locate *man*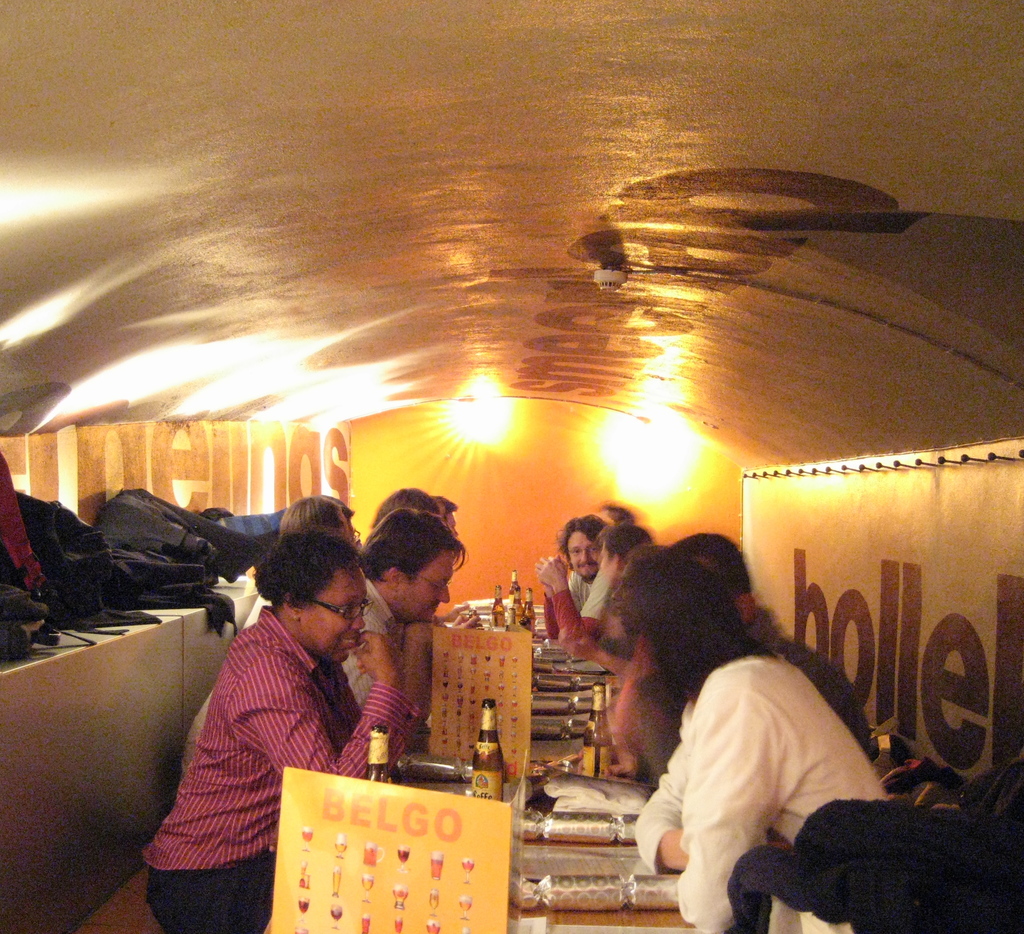
<box>614,530,879,782</box>
